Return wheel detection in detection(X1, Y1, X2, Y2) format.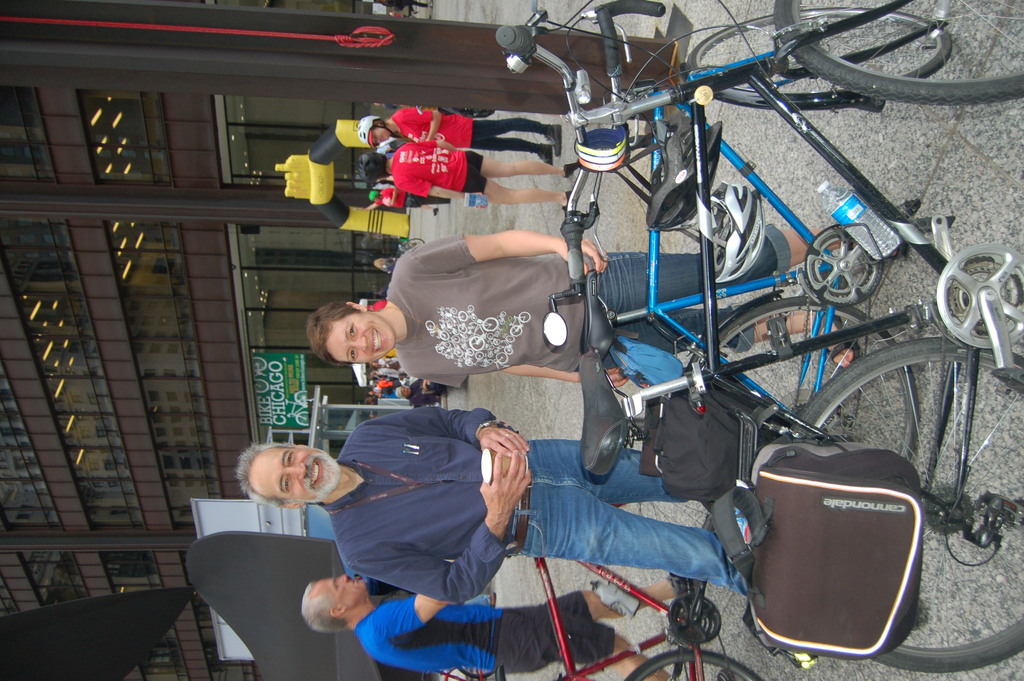
detection(772, 0, 1023, 104).
